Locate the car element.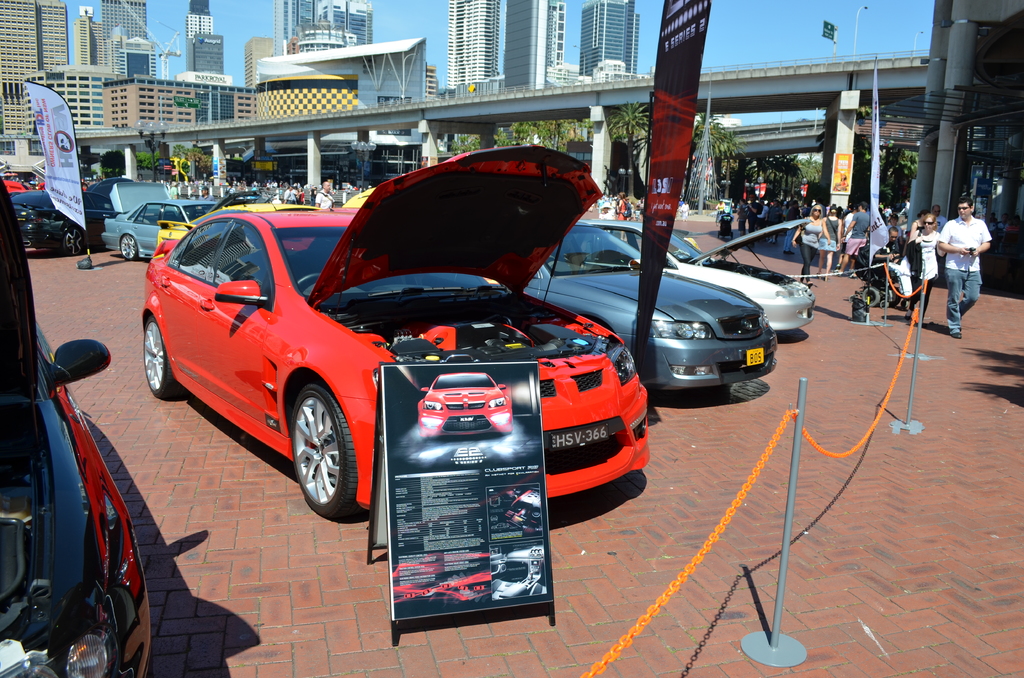
Element bbox: [left=588, top=213, right=816, bottom=346].
